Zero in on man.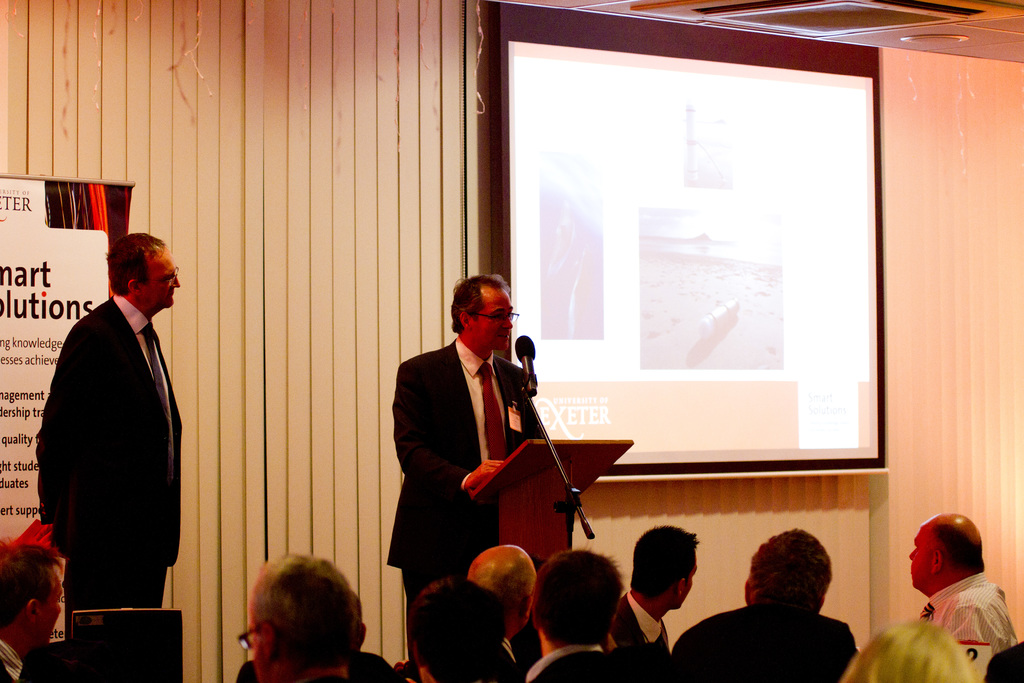
Zeroed in: pyautogui.locateOnScreen(33, 208, 202, 643).
